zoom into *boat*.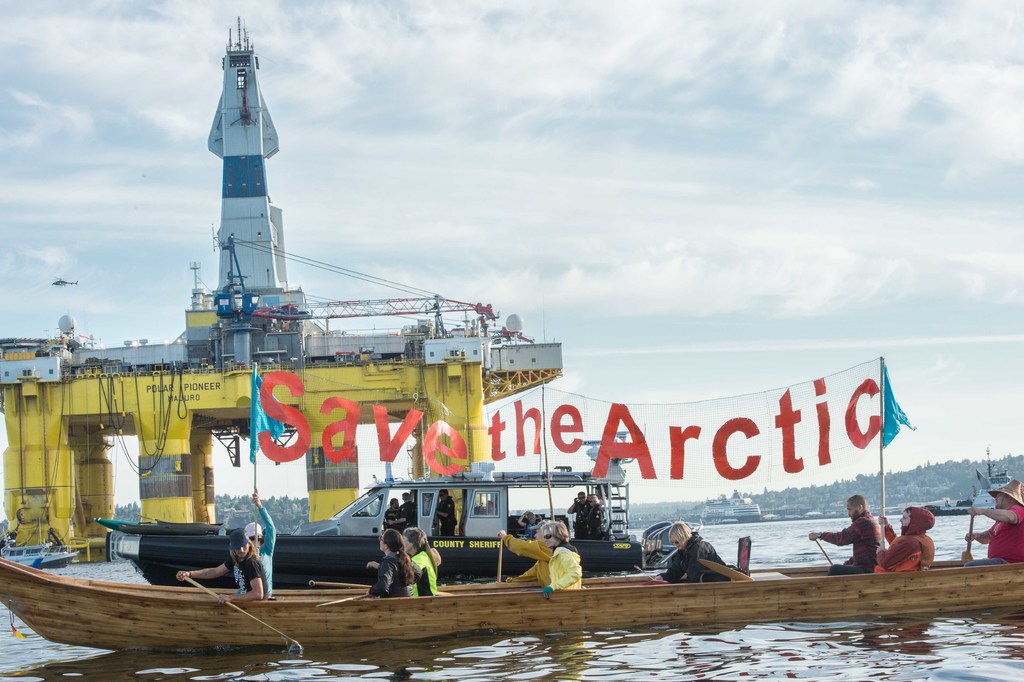
Zoom target: bbox(0, 524, 83, 568).
